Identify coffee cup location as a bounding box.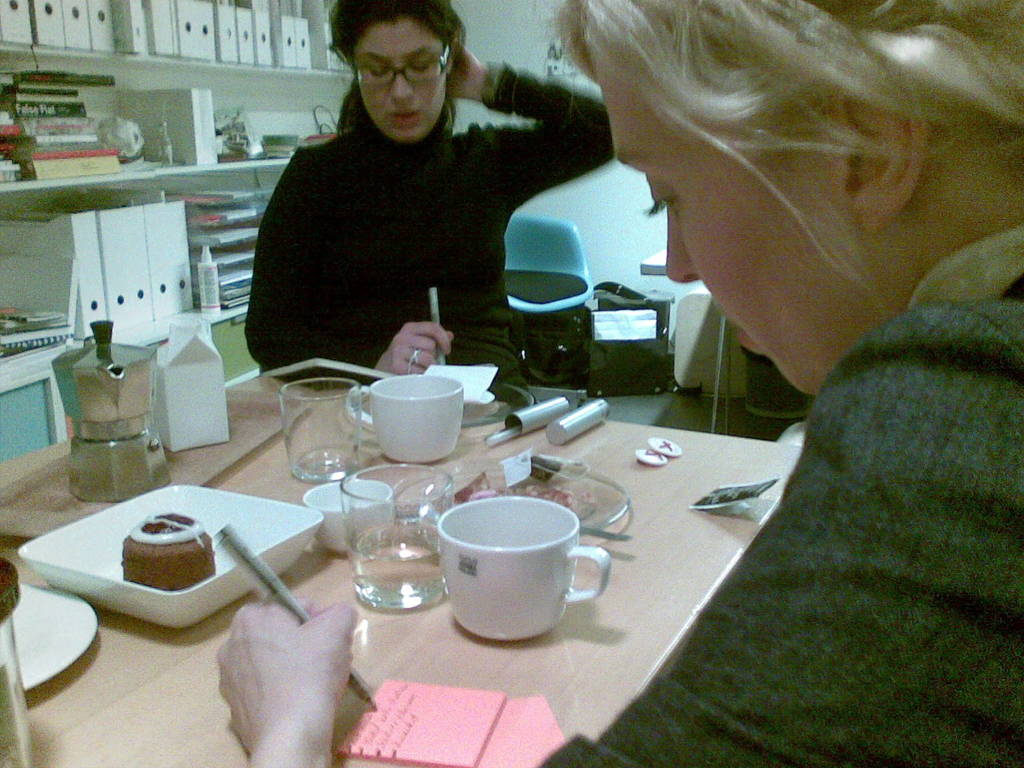
rect(346, 373, 467, 461).
